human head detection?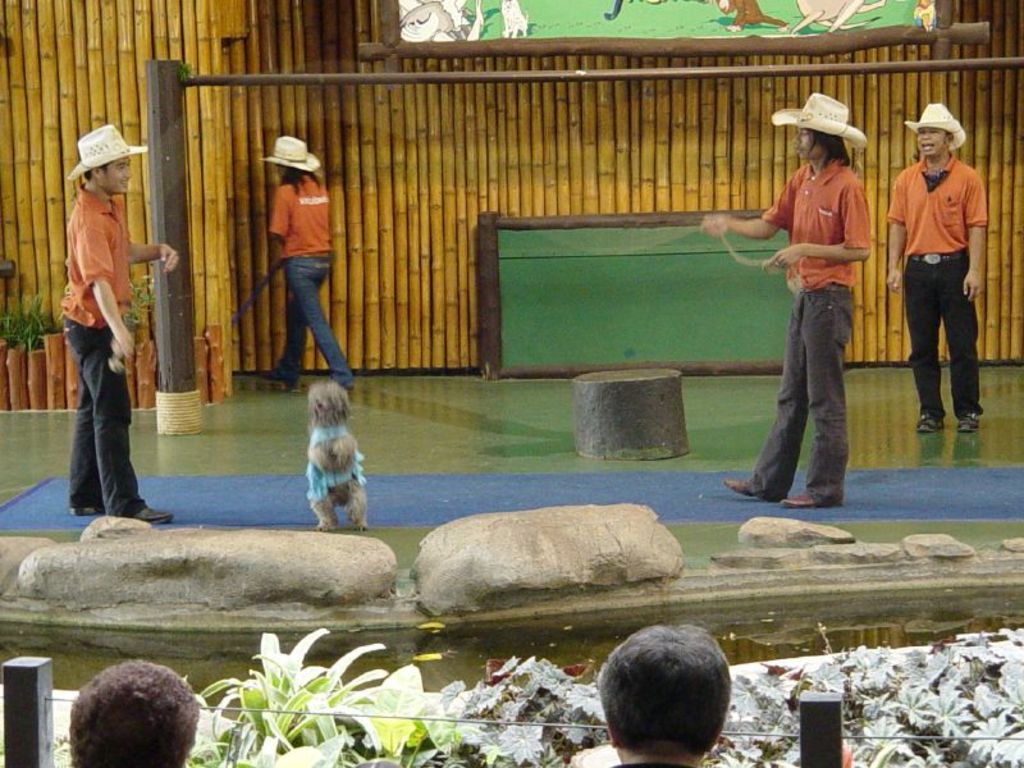
[67,658,201,767]
